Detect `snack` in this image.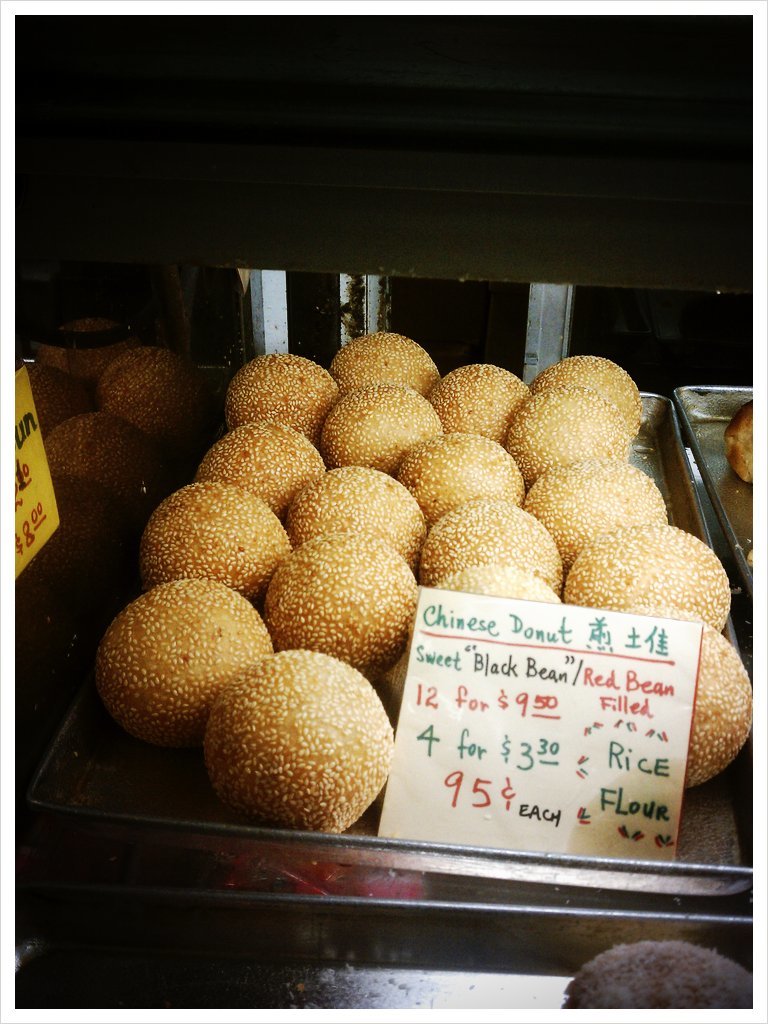
Detection: [222, 345, 344, 452].
